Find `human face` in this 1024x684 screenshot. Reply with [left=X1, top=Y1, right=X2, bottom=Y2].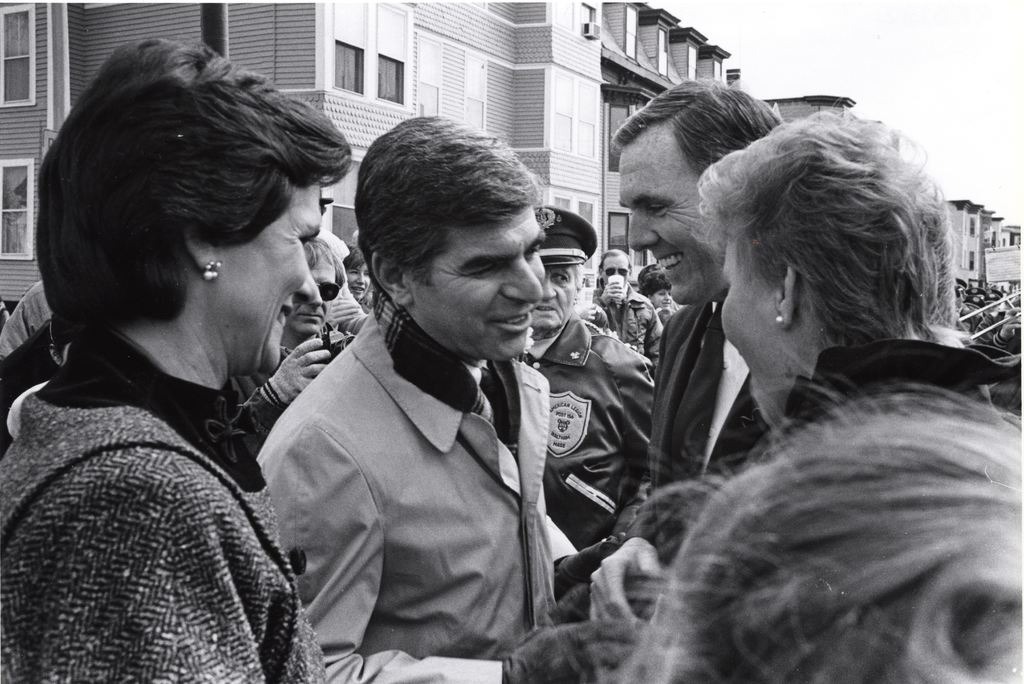
[left=650, top=288, right=671, bottom=305].
